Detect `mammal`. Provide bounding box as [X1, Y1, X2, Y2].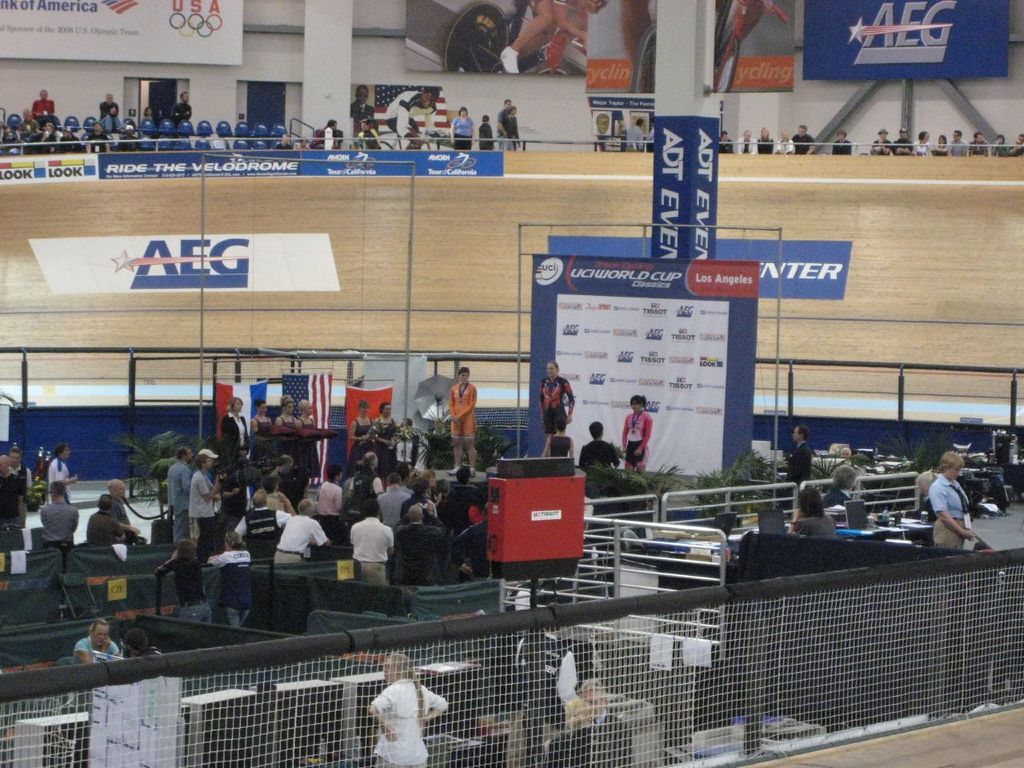
[297, 397, 321, 487].
